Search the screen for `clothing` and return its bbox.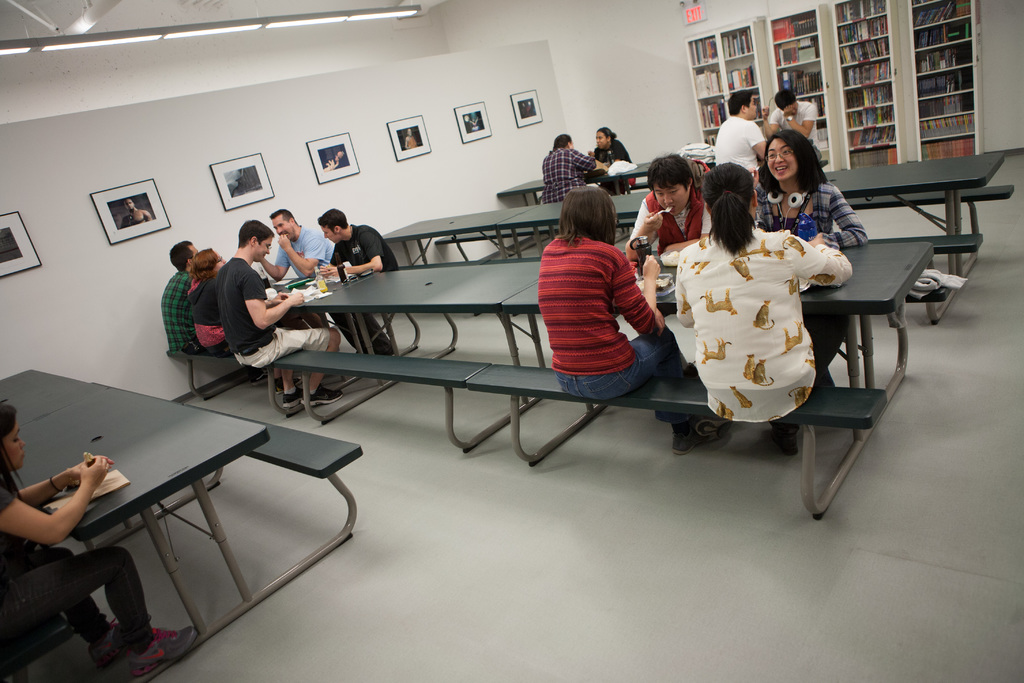
Found: box=[765, 167, 870, 248].
